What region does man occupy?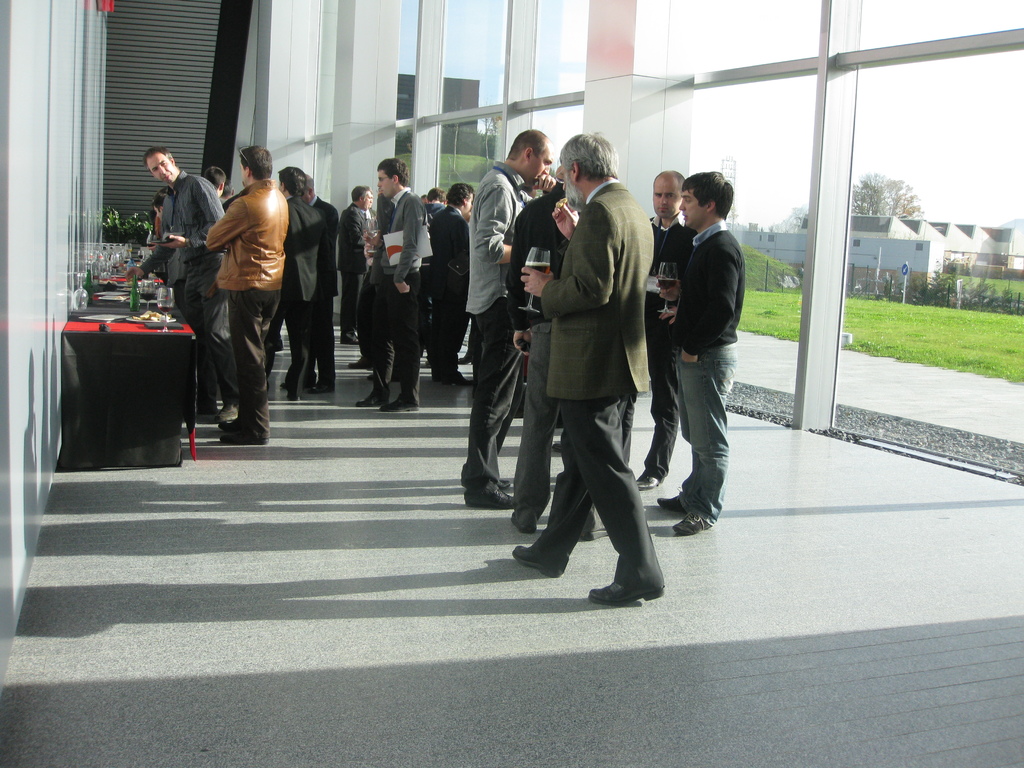
[205,143,290,450].
